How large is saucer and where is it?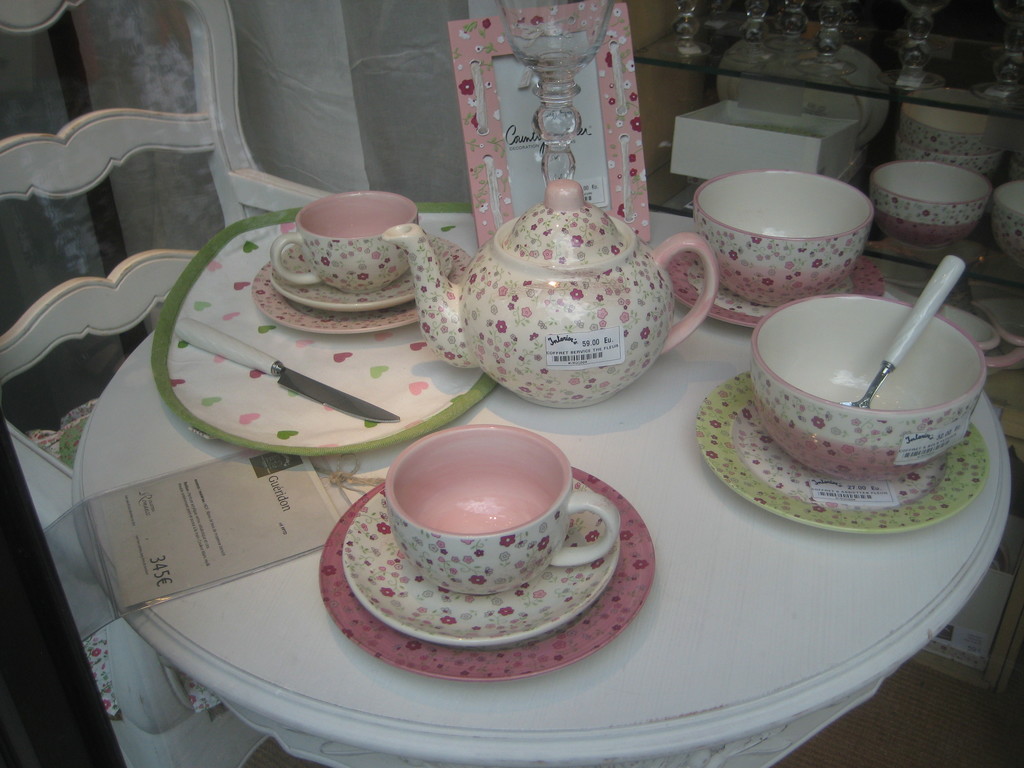
Bounding box: box=[338, 474, 612, 647].
